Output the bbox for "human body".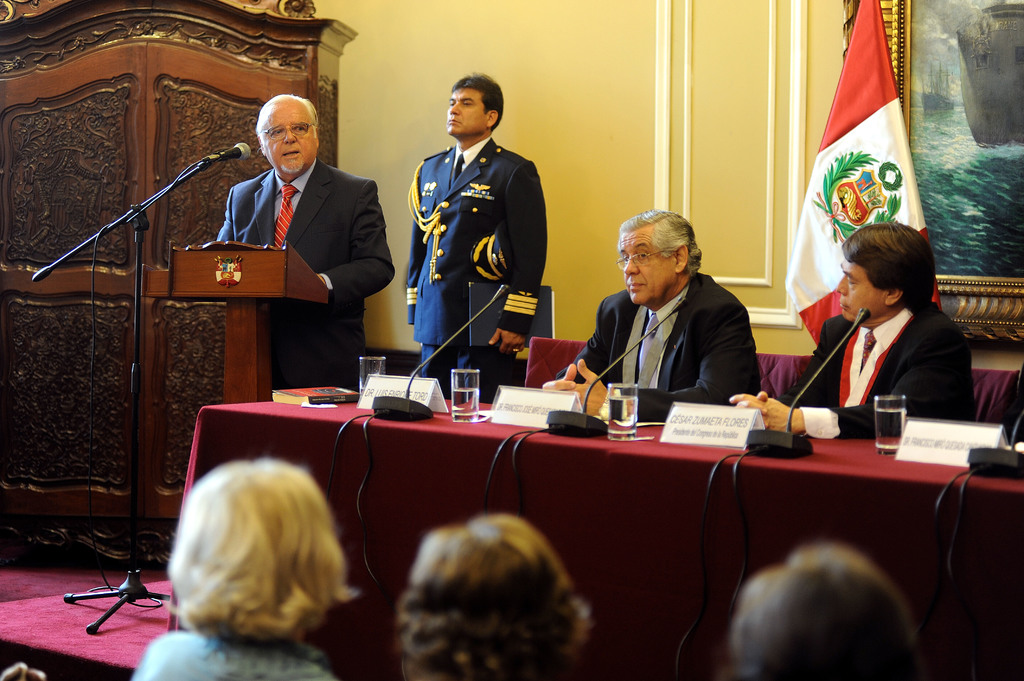
bbox=[392, 518, 594, 680].
